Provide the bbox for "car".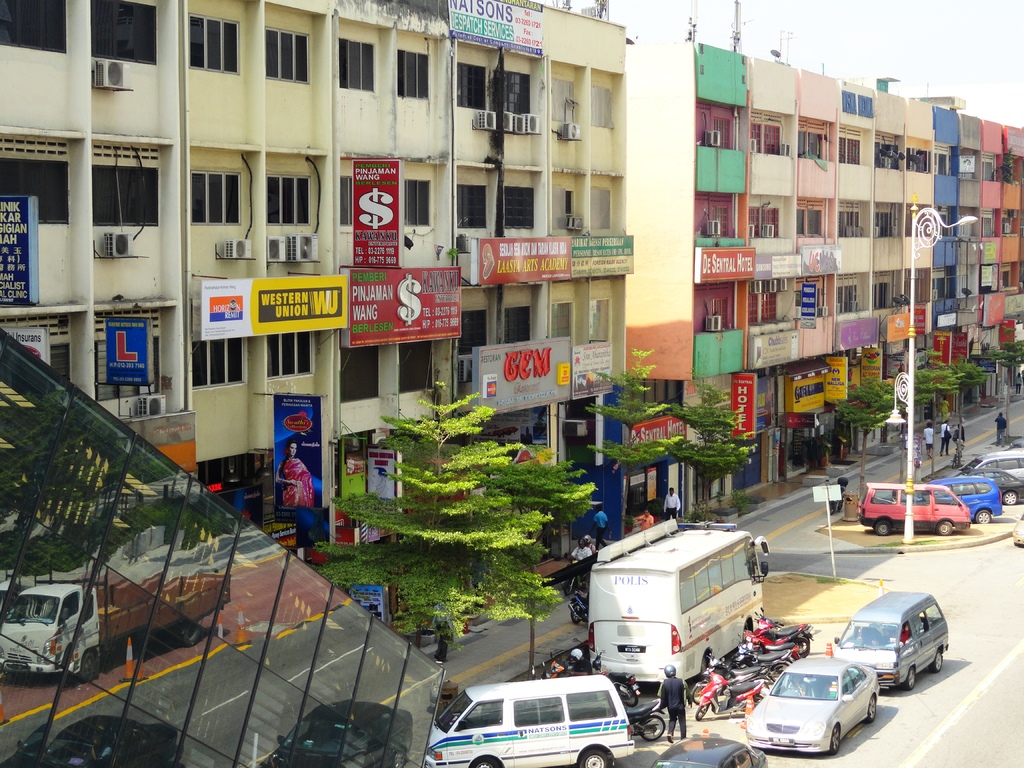
bbox(0, 708, 181, 767).
